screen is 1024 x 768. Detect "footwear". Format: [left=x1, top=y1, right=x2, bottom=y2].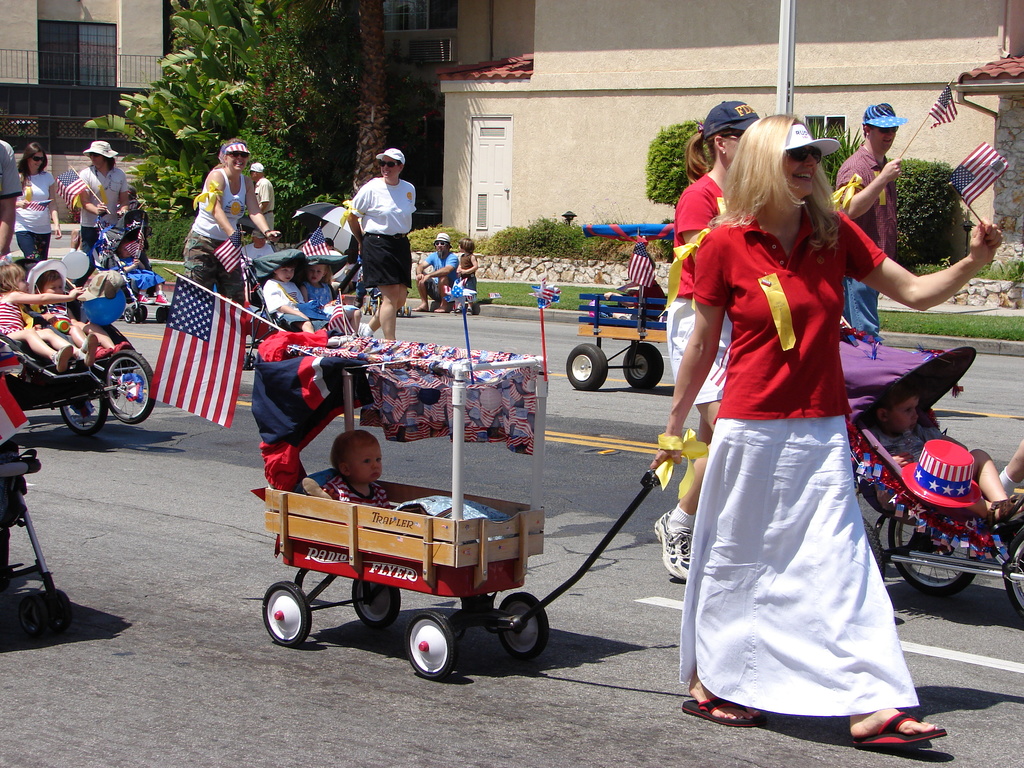
[left=60, top=342, right=74, bottom=370].
